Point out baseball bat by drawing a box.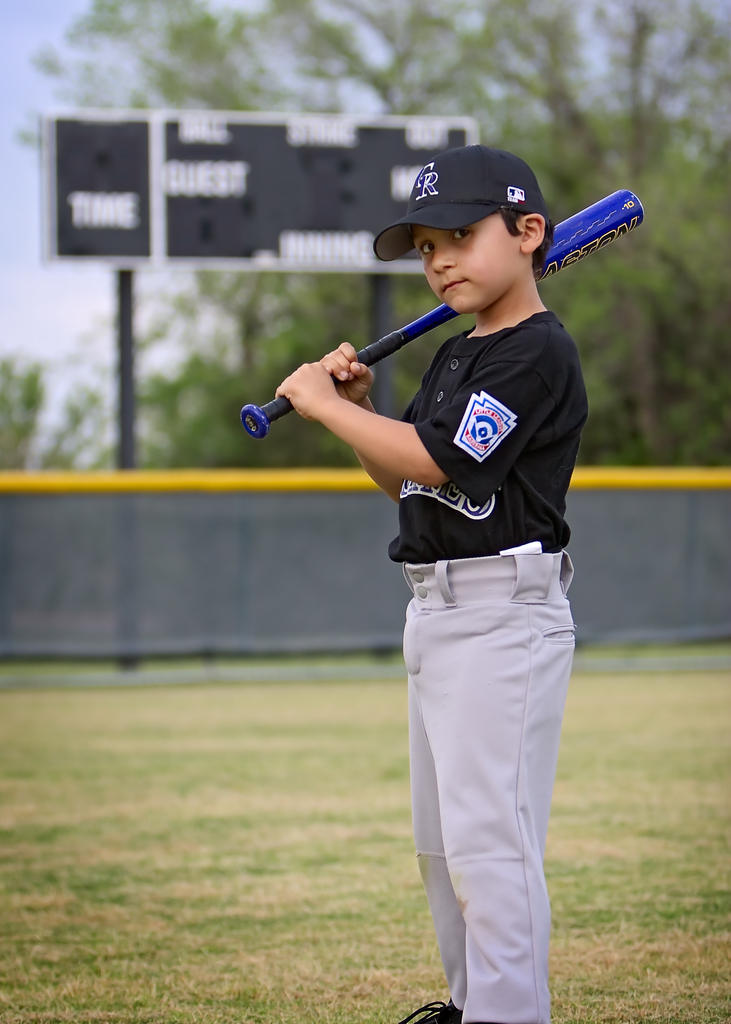
(243,184,643,438).
